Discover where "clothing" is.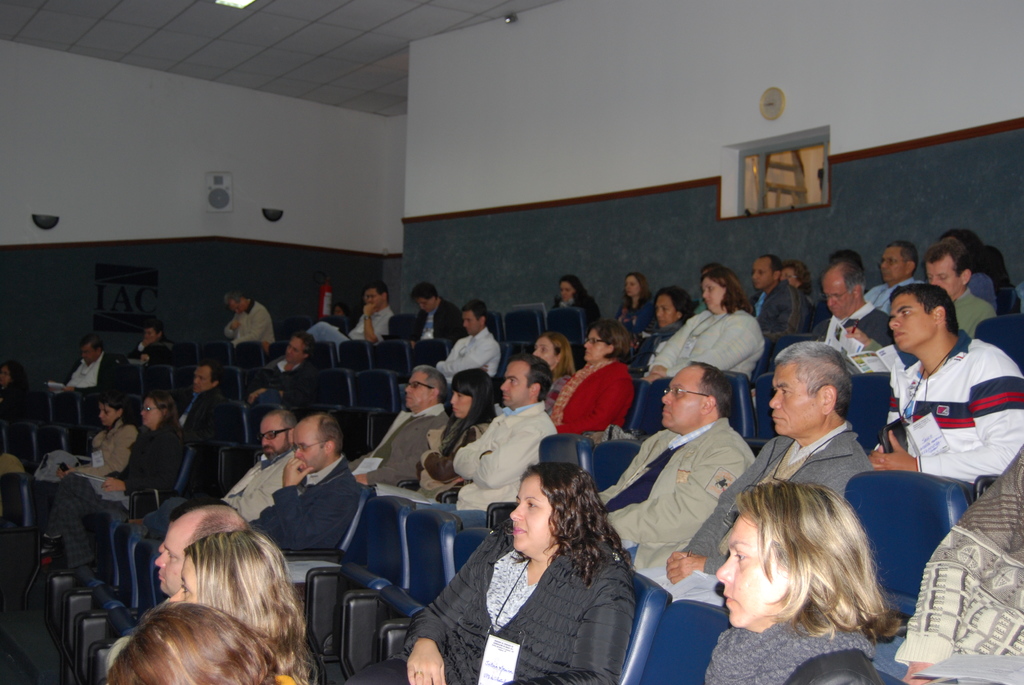
Discovered at l=640, t=310, r=769, b=384.
